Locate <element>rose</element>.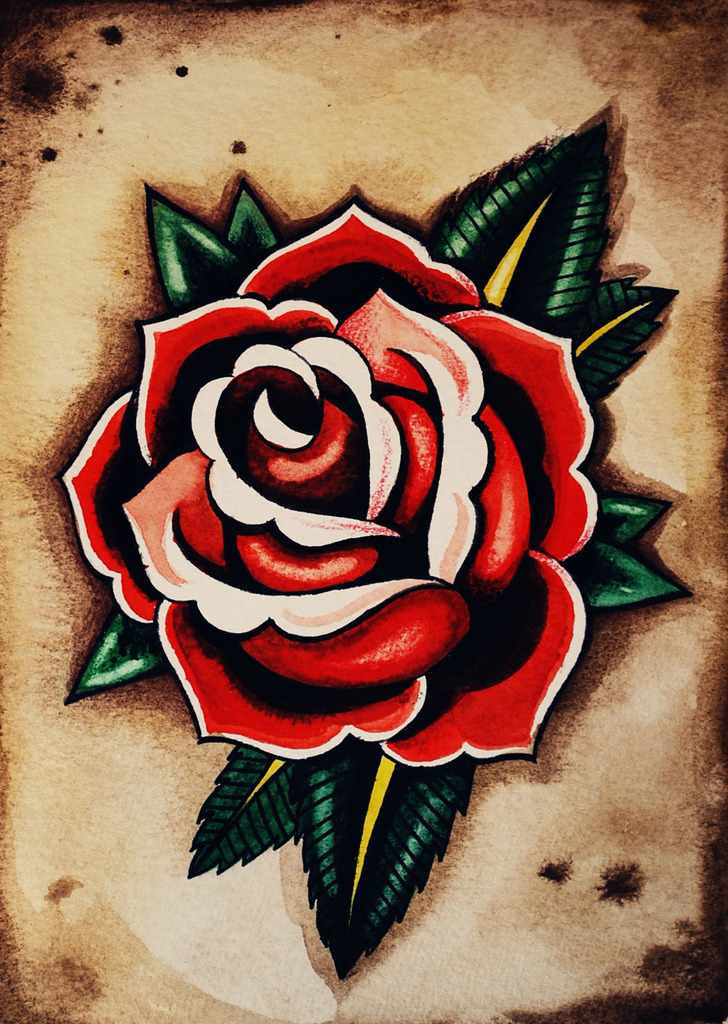
Bounding box: bbox=[59, 201, 598, 776].
